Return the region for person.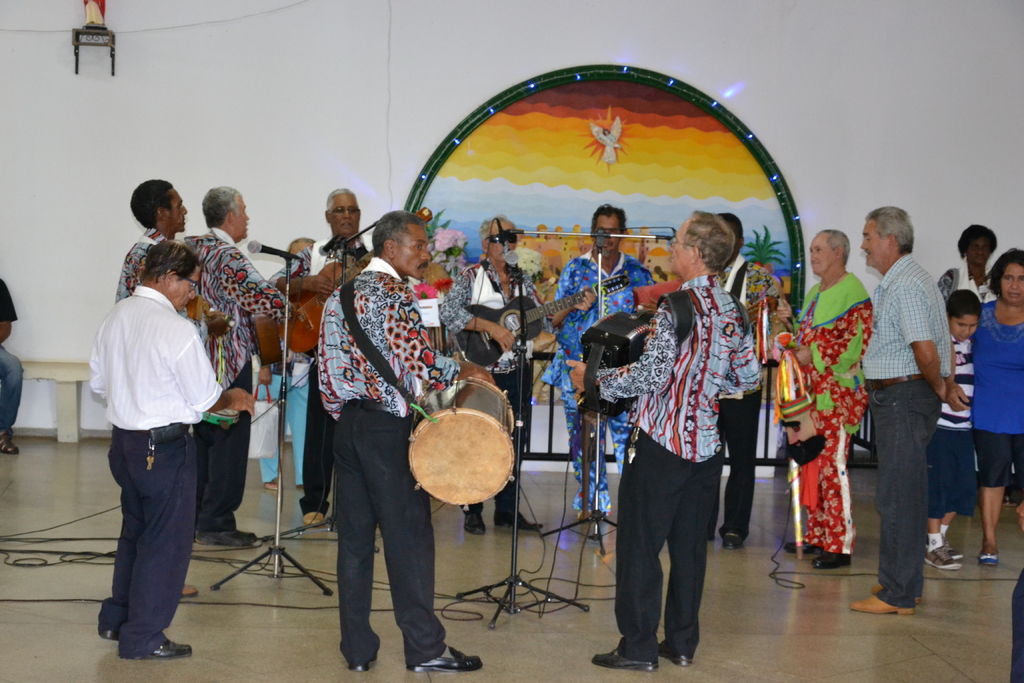
Rect(1005, 572, 1023, 682).
